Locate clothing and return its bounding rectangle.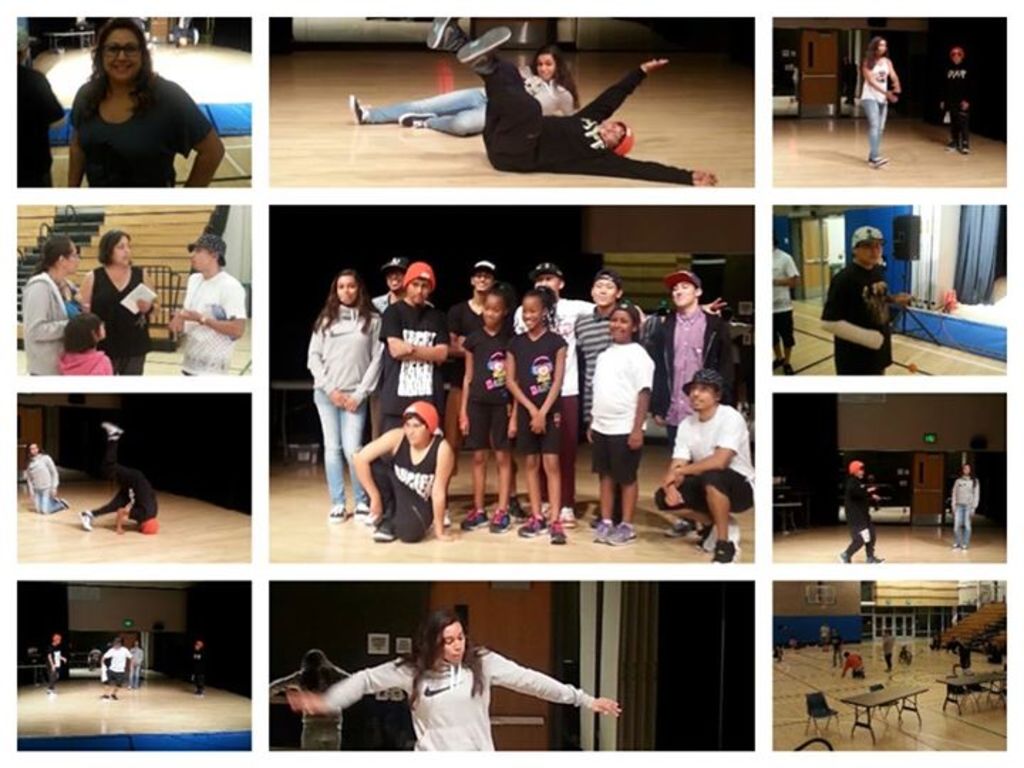
locate(41, 649, 67, 686).
